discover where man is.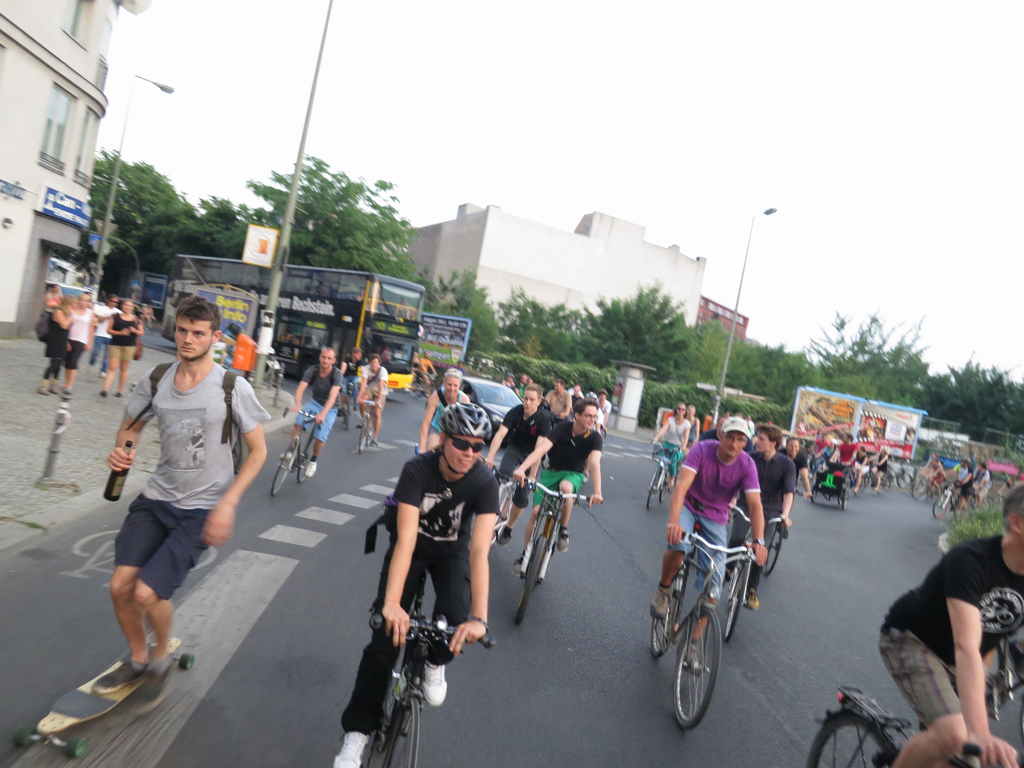
Discovered at (x1=422, y1=363, x2=472, y2=452).
